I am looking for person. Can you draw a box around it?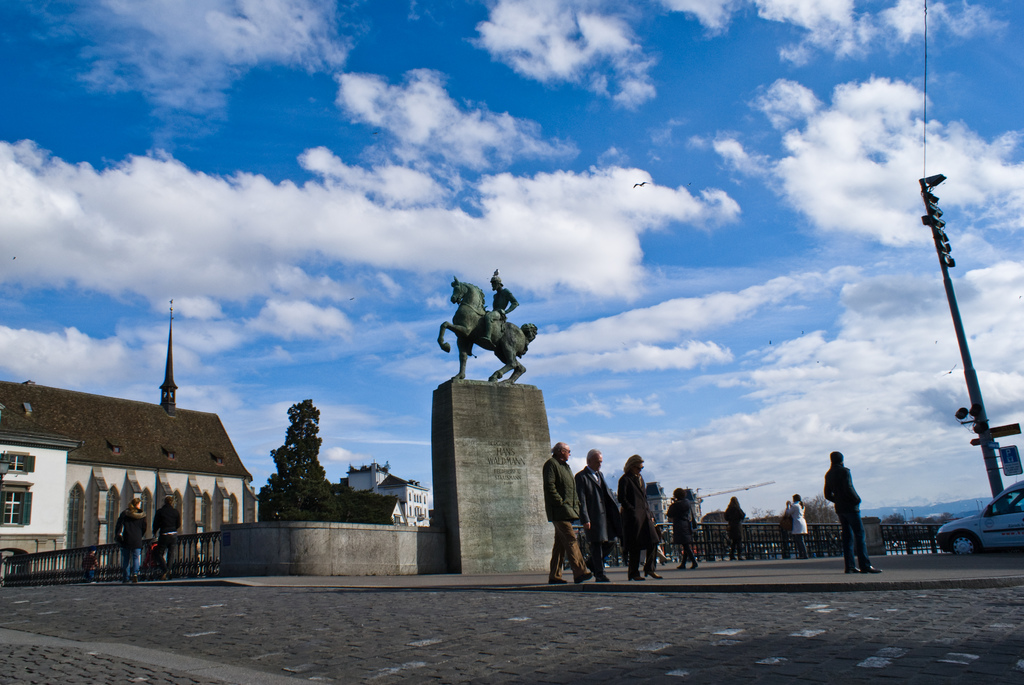
Sure, the bounding box is 79,549,97,577.
